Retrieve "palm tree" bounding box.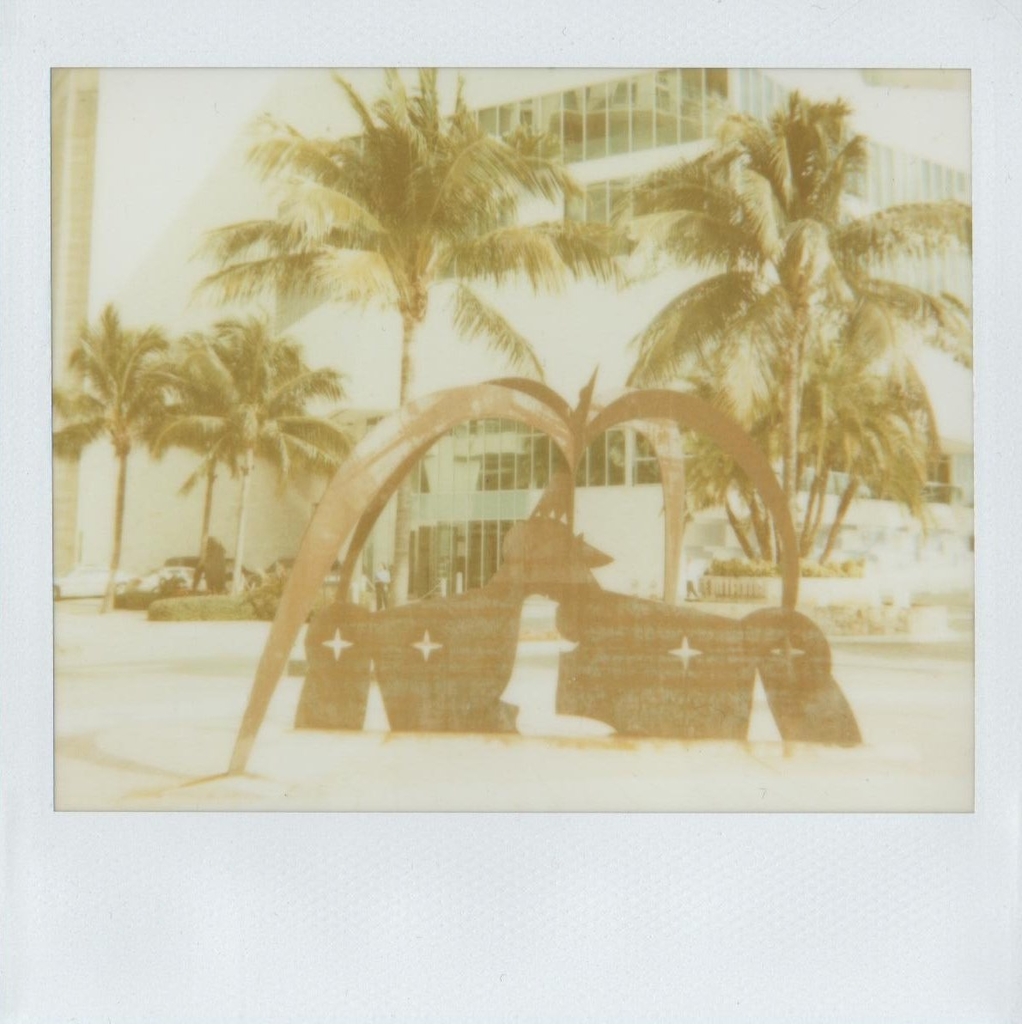
Bounding box: [160, 307, 366, 596].
